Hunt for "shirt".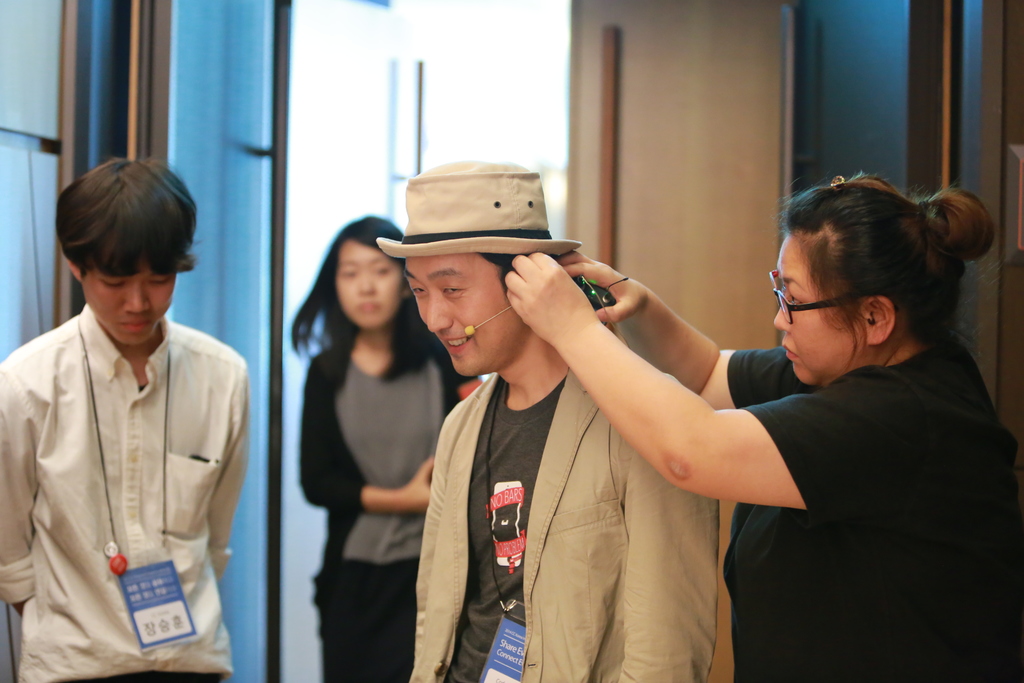
Hunted down at [0,302,246,682].
